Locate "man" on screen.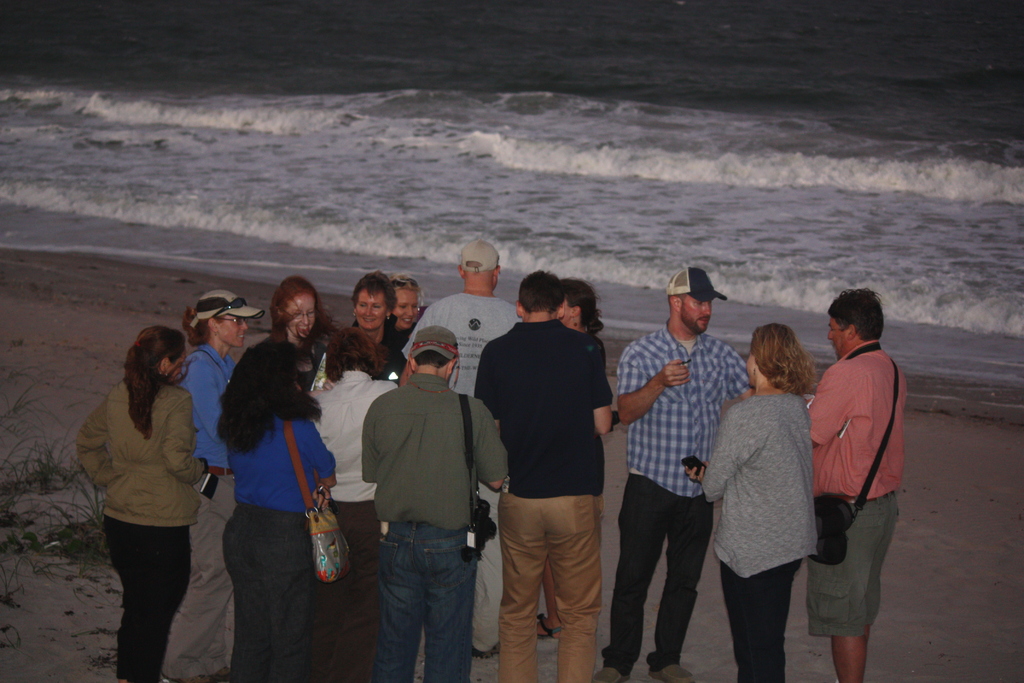
On screen at bbox=(593, 267, 760, 682).
